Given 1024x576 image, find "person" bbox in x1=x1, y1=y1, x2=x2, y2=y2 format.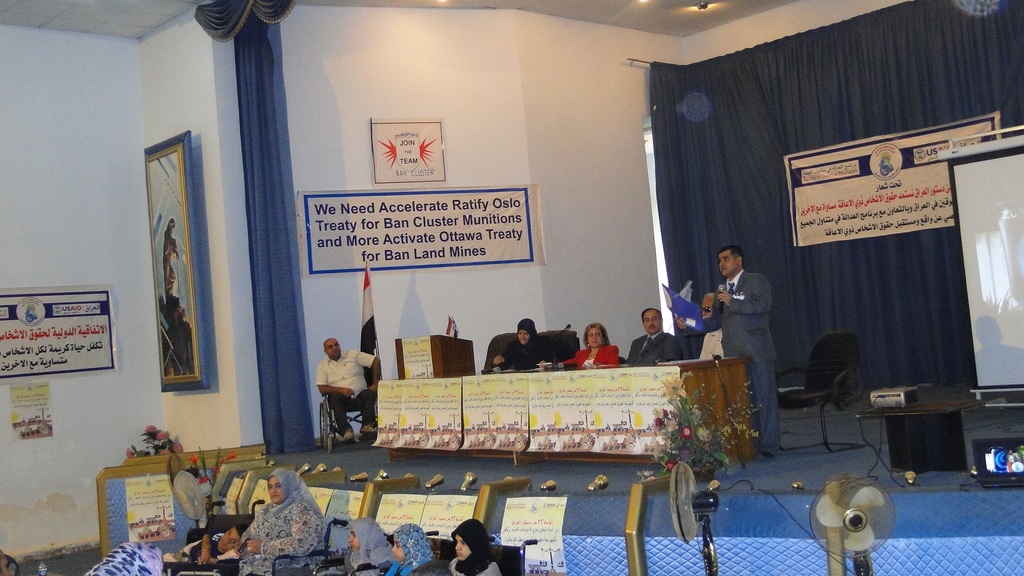
x1=444, y1=522, x2=500, y2=575.
